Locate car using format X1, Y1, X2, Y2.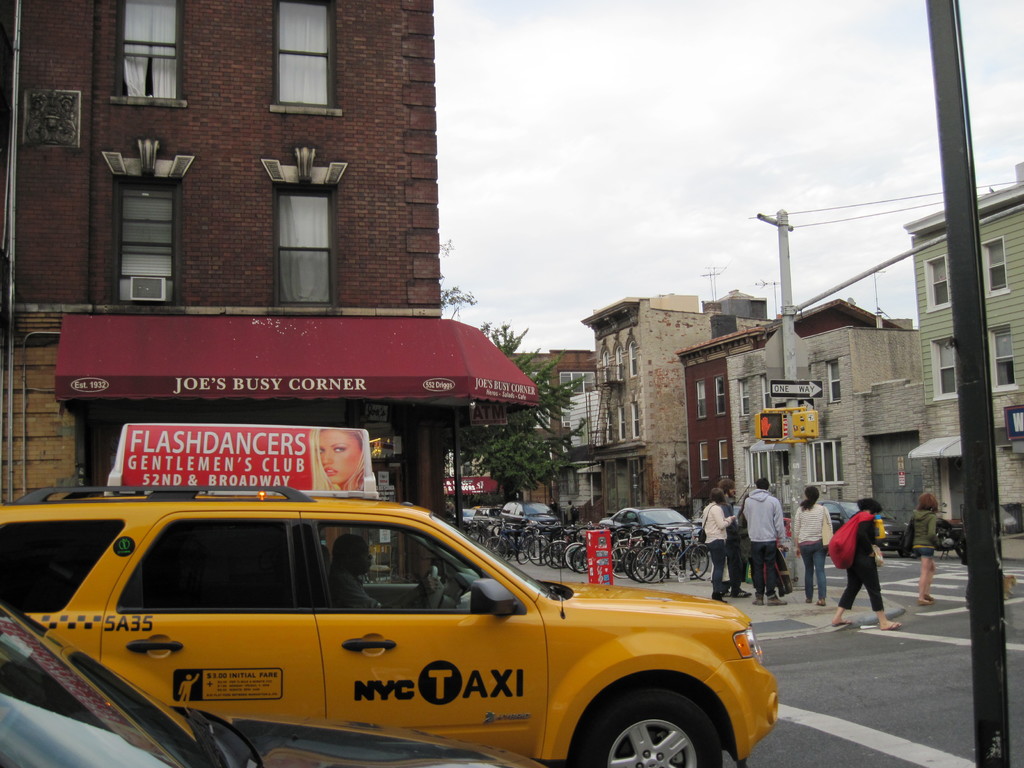
816, 502, 911, 559.
